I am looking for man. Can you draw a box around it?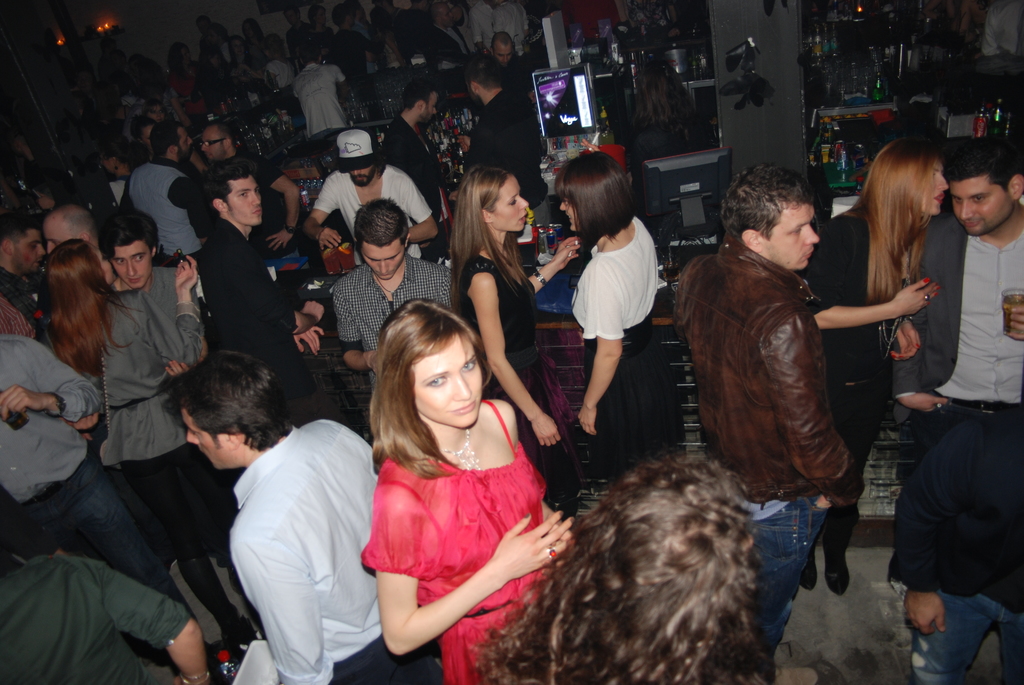
Sure, the bounding box is box(330, 199, 461, 405).
